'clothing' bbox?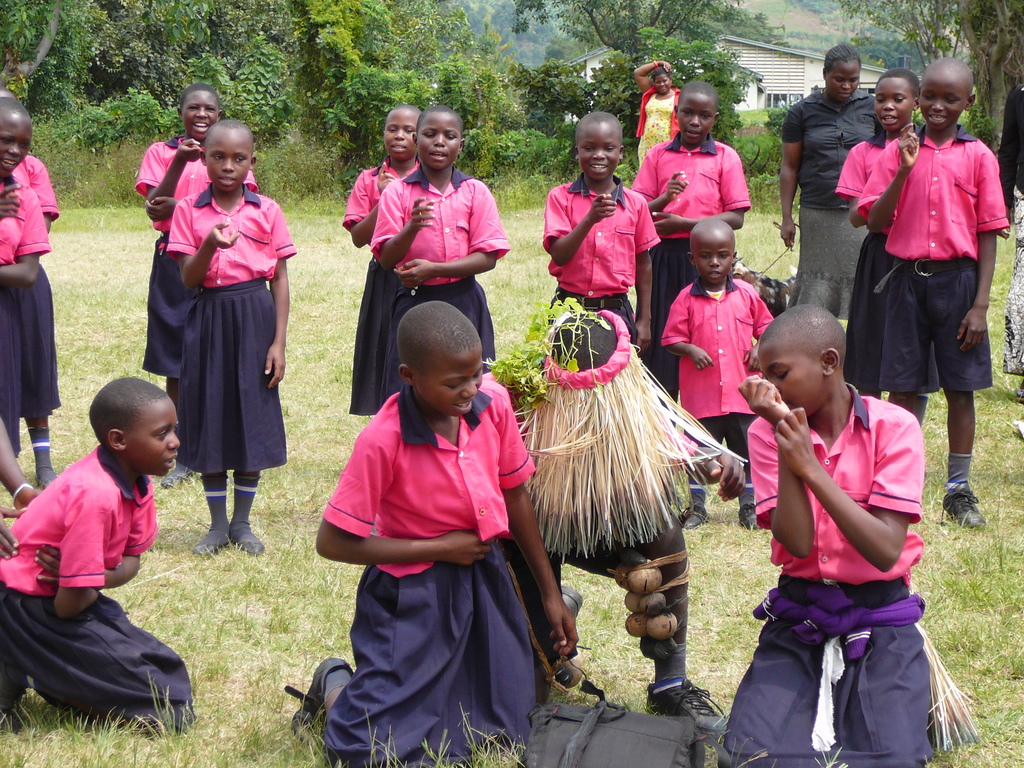
[left=230, top=475, right=267, bottom=556]
